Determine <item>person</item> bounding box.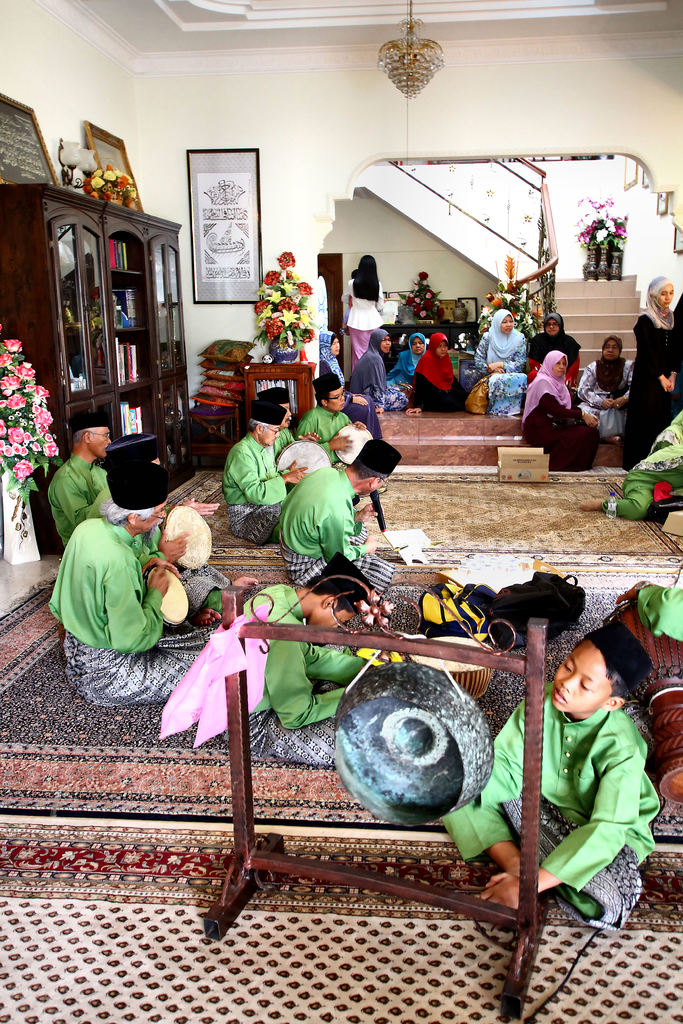
Determined: detection(295, 382, 383, 488).
